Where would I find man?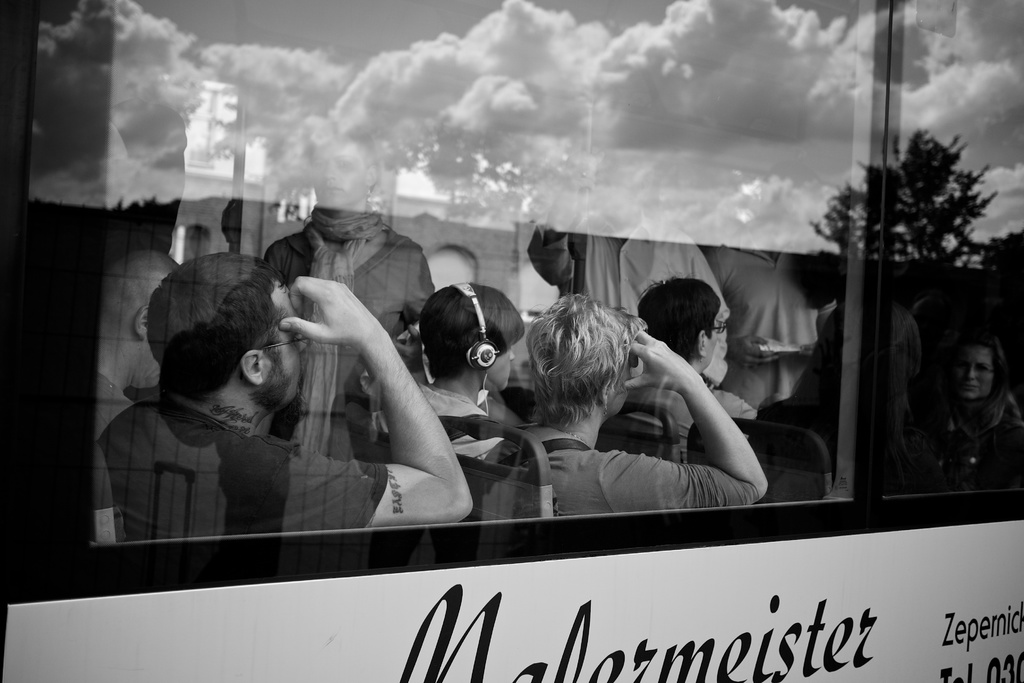
At [483,286,771,511].
